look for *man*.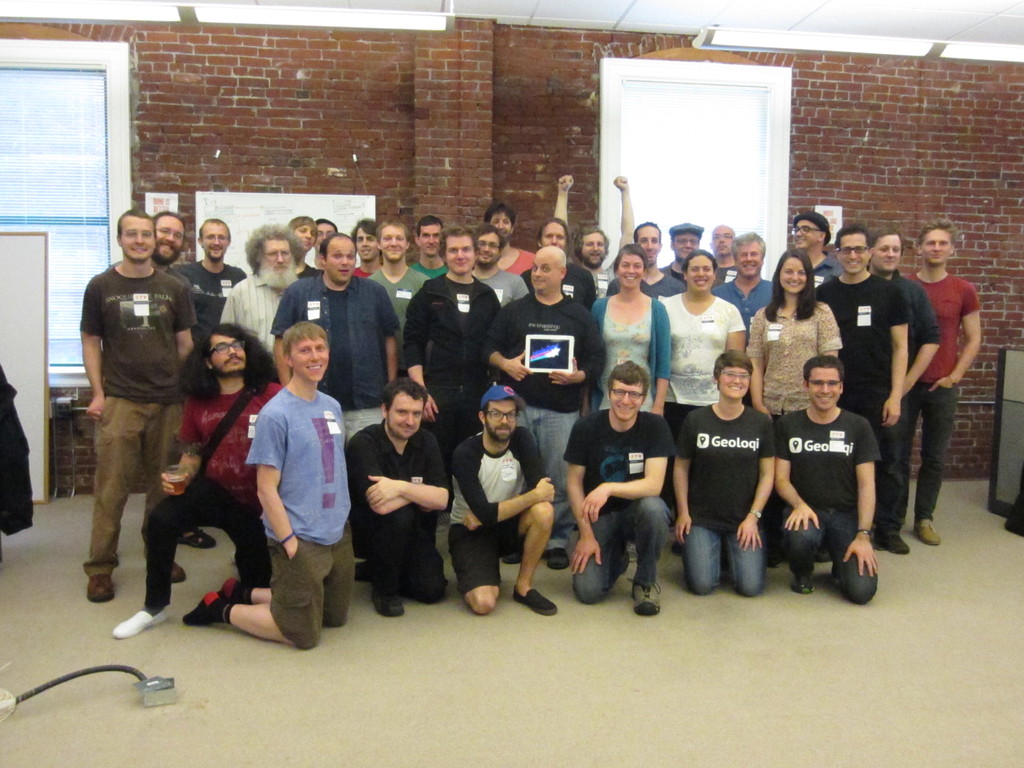
Found: <region>377, 216, 431, 343</region>.
